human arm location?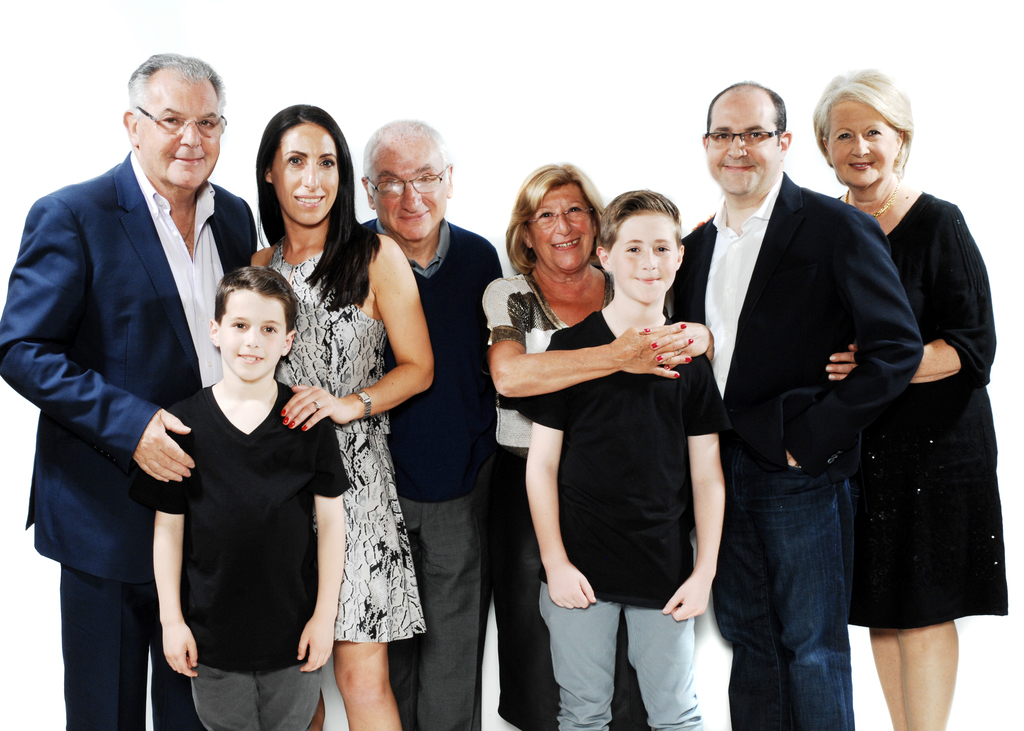
<bbox>819, 198, 997, 386</bbox>
